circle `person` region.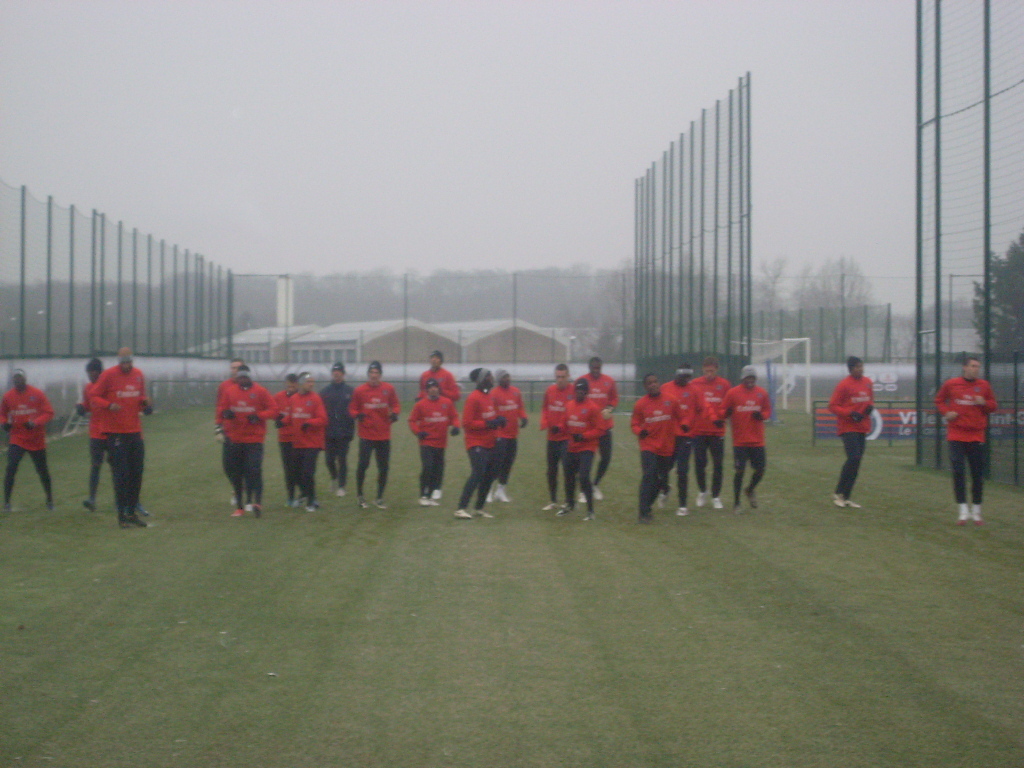
Region: [left=690, top=357, right=729, bottom=511].
